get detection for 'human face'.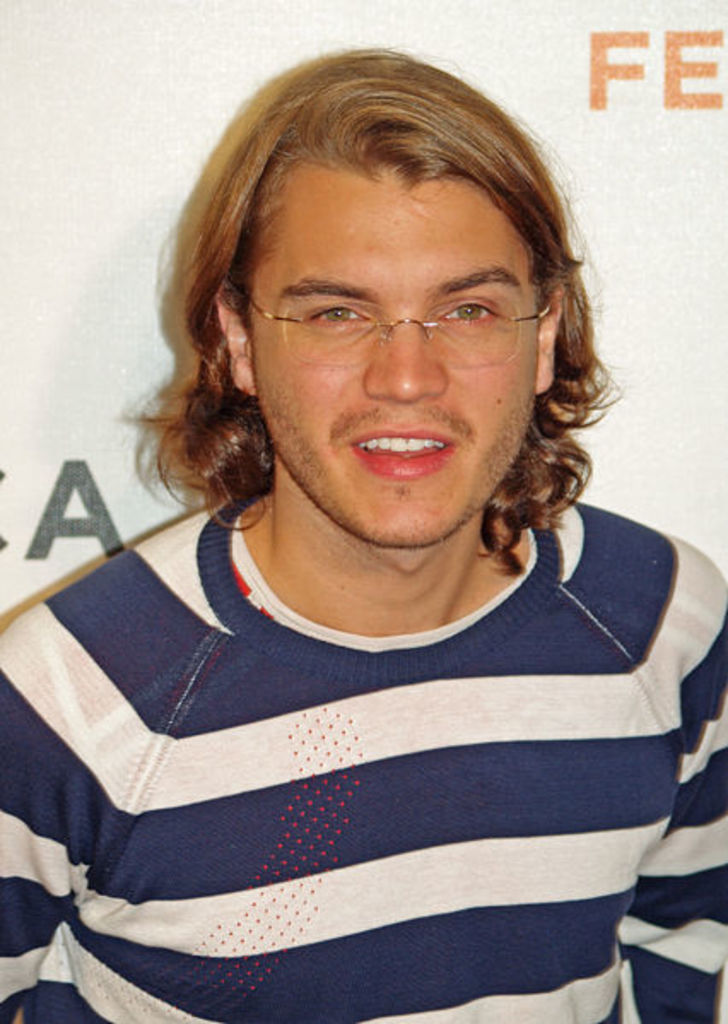
Detection: bbox=(260, 173, 537, 550).
